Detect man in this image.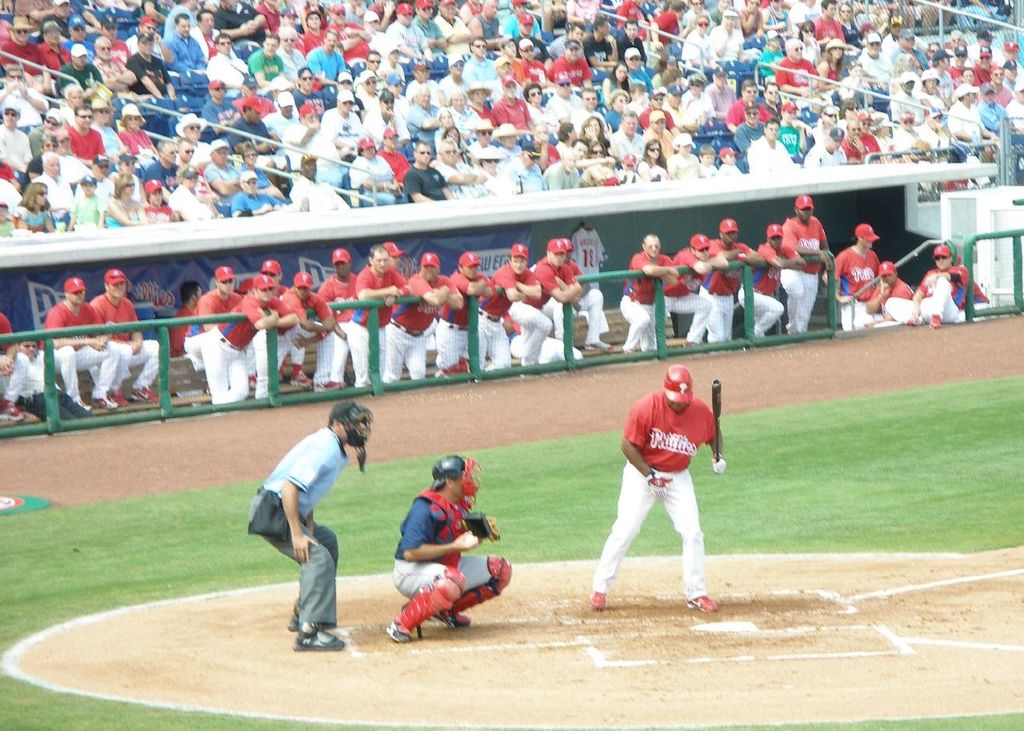
Detection: box=[856, 32, 893, 86].
